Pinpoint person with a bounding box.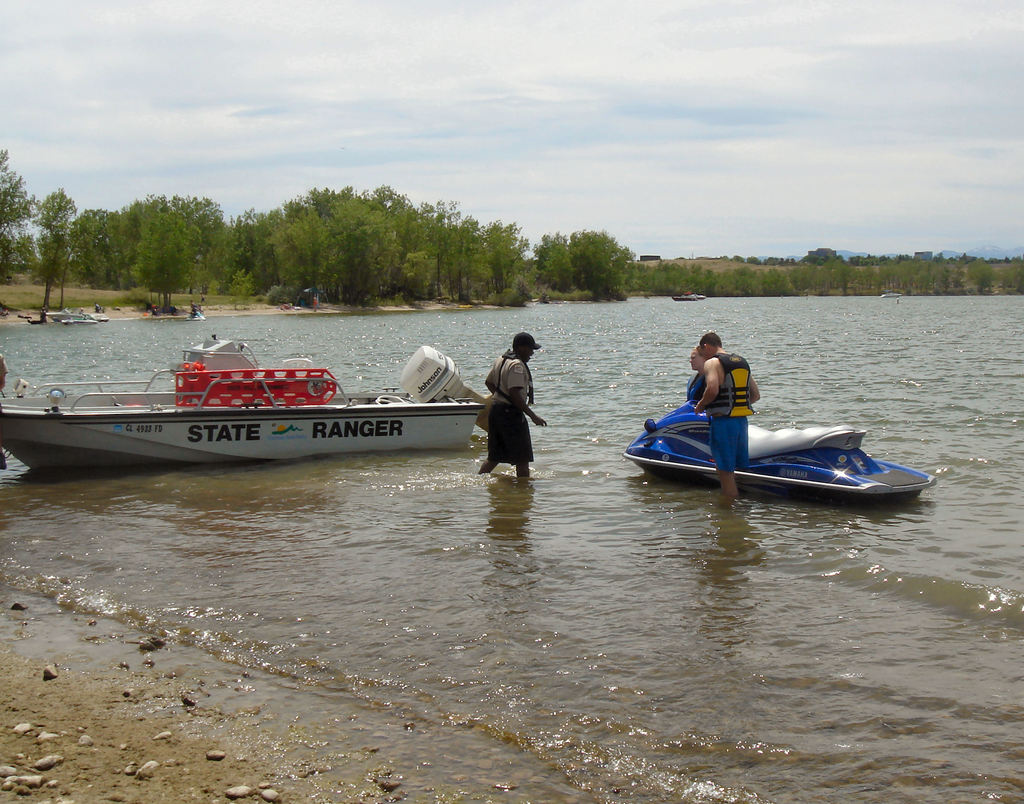
select_region(685, 346, 709, 402).
